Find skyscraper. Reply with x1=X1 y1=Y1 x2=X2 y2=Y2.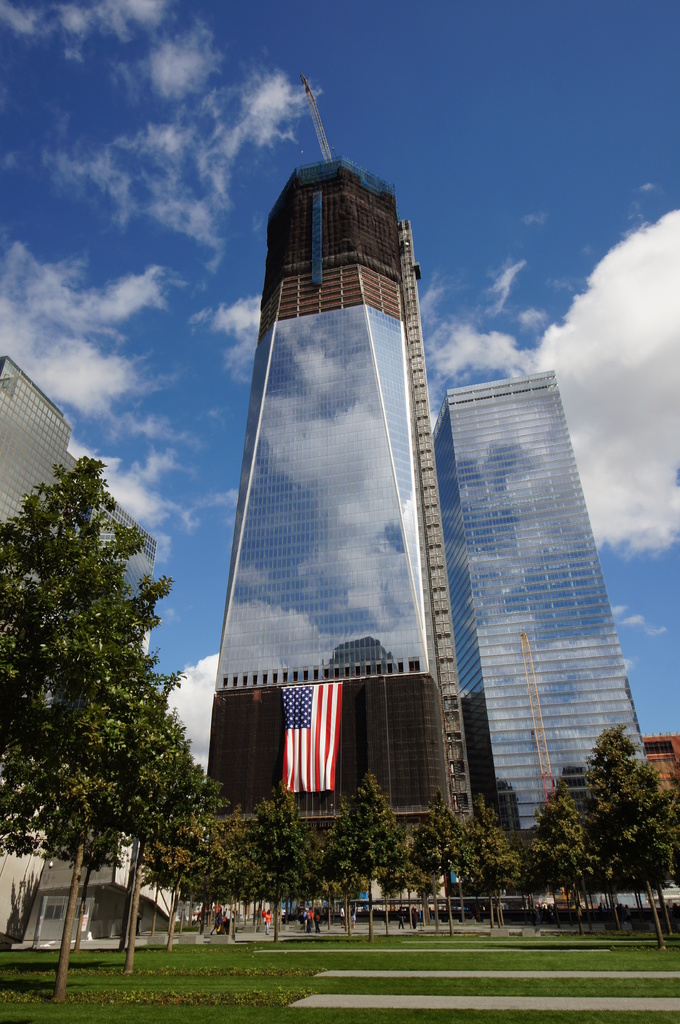
x1=431 y1=364 x2=660 y2=855.
